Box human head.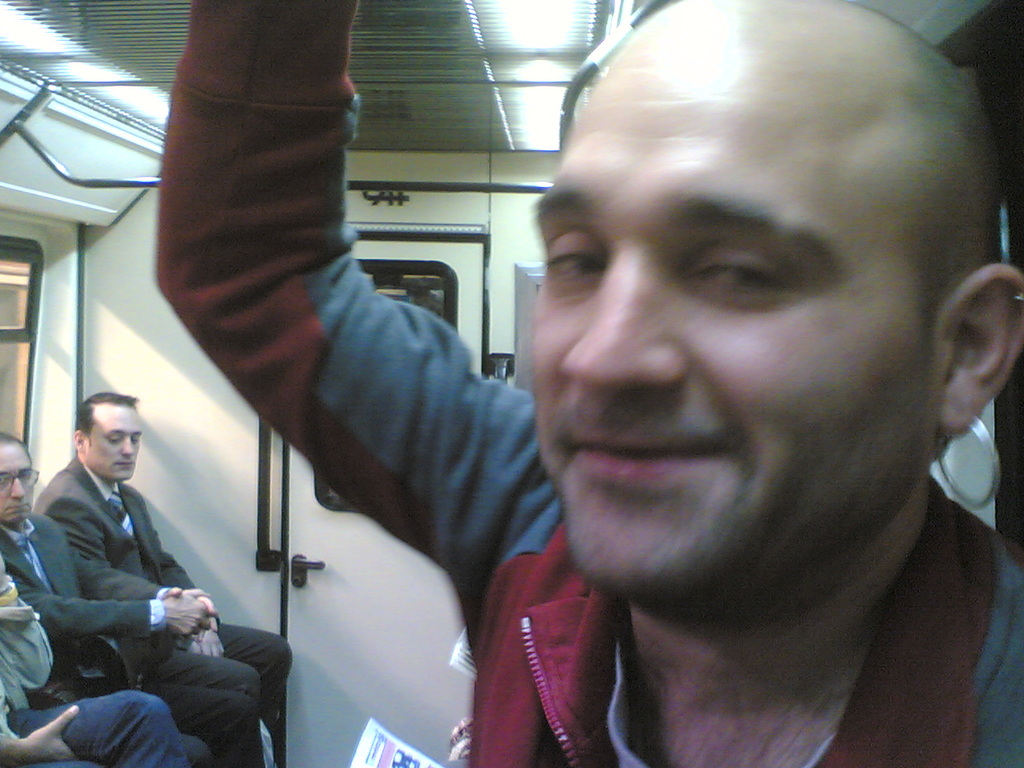
detection(66, 386, 148, 482).
